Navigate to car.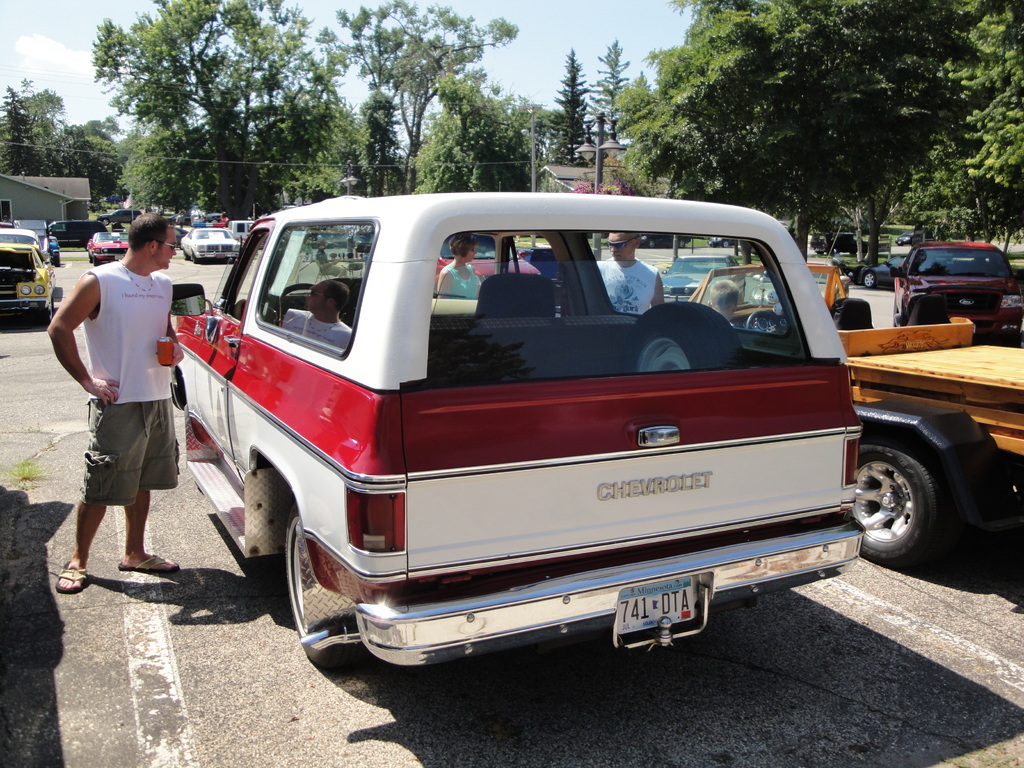
Navigation target: crop(664, 253, 746, 305).
